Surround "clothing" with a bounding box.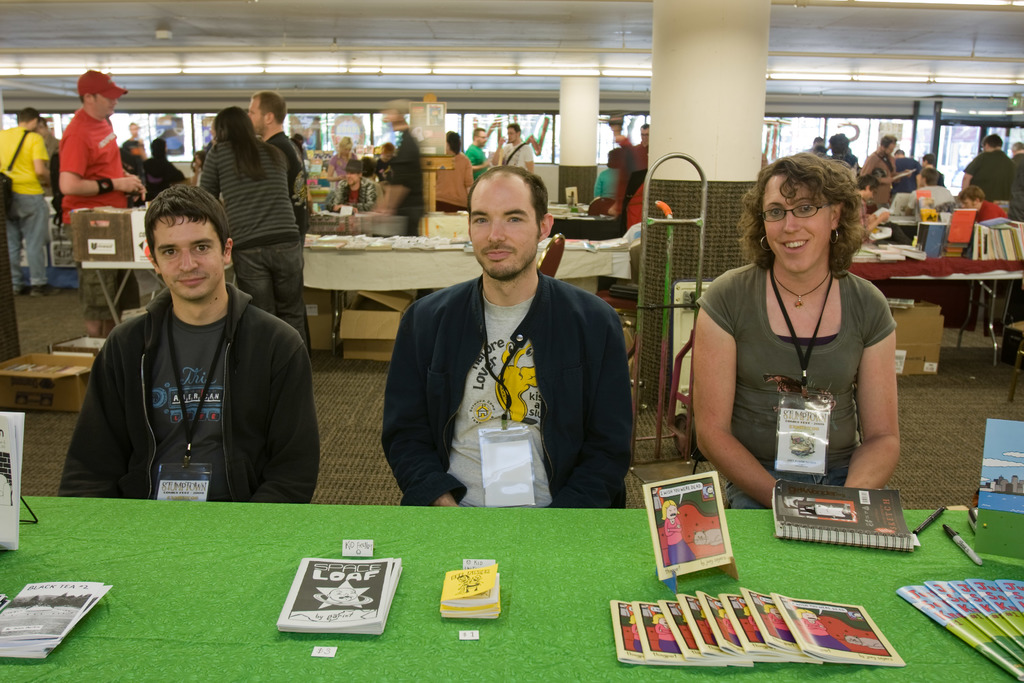
61:283:321:506.
